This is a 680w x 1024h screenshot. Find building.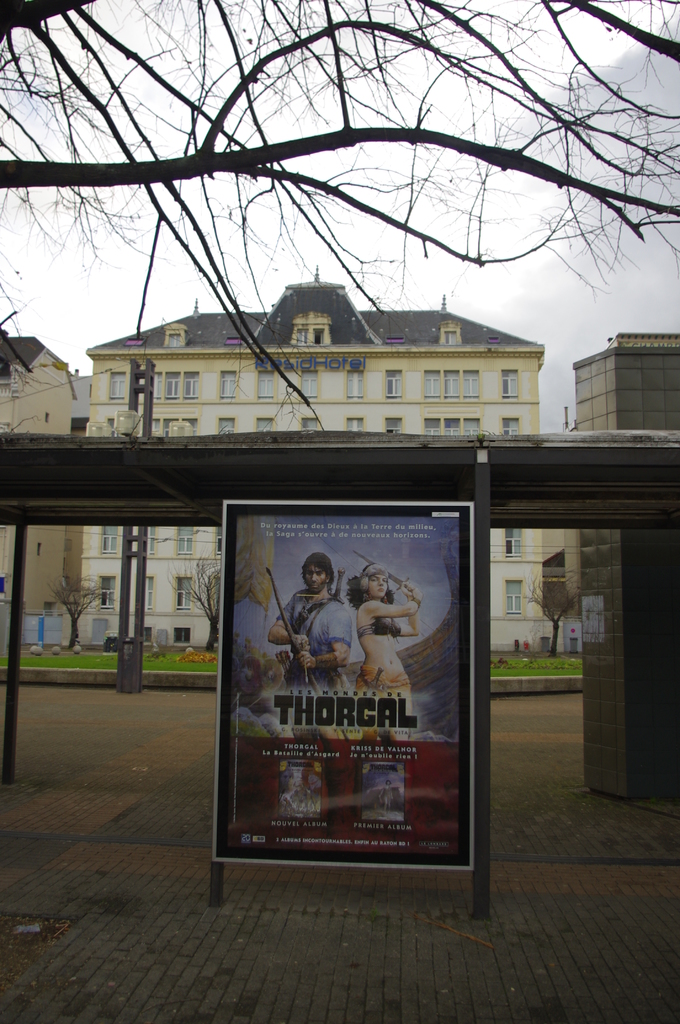
Bounding box: x1=0, y1=335, x2=92, y2=646.
